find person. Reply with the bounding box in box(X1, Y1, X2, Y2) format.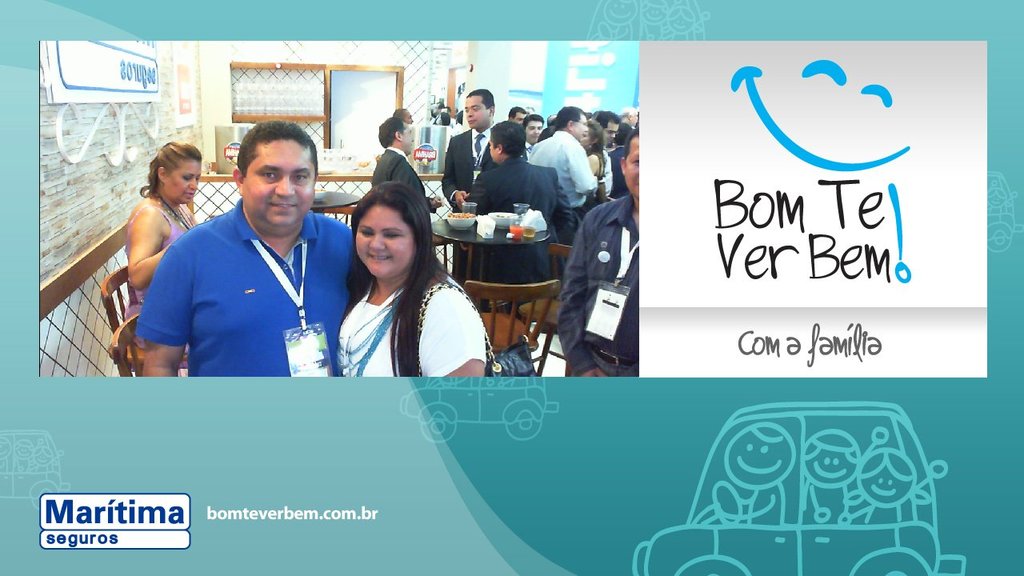
box(368, 113, 429, 197).
